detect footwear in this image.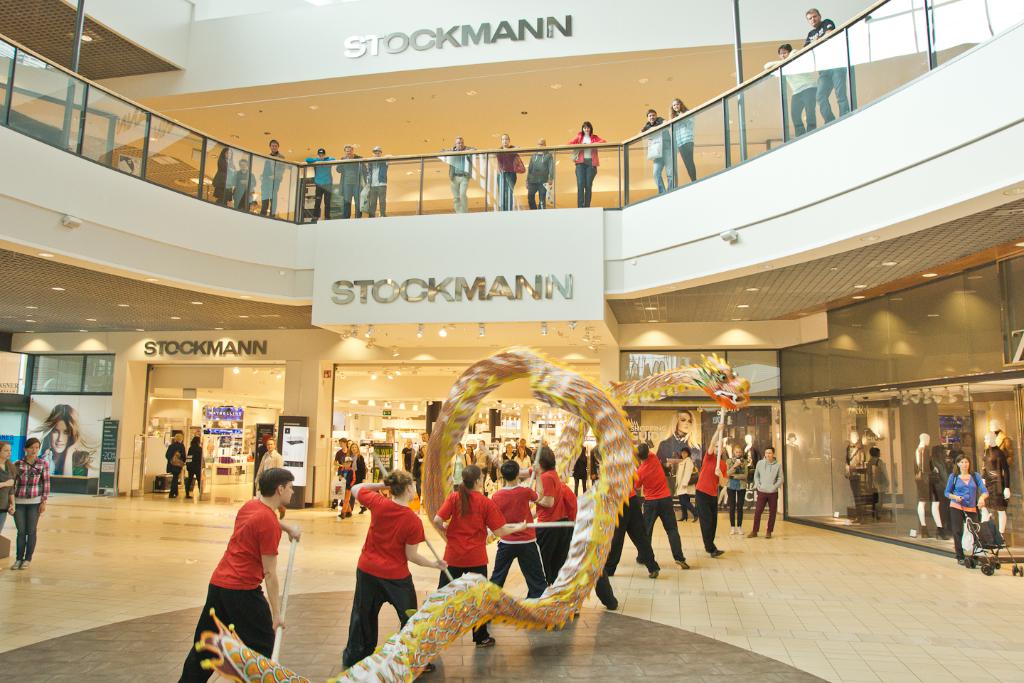
Detection: box=[334, 507, 341, 515].
